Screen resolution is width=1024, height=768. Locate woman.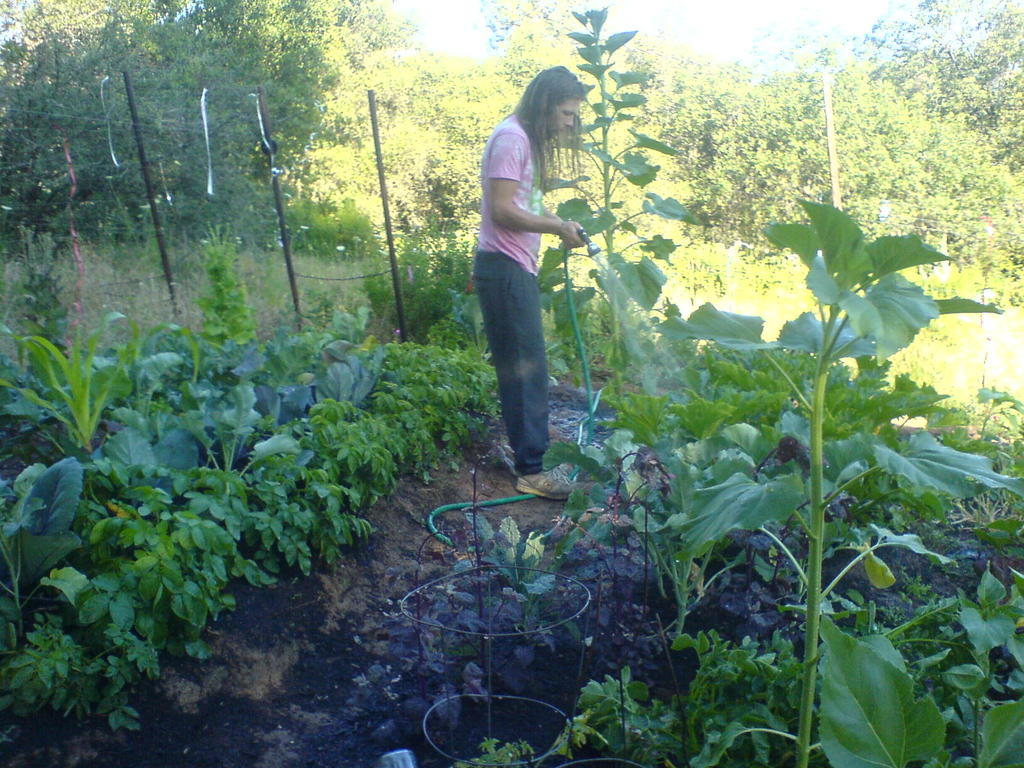
region(460, 51, 620, 484).
